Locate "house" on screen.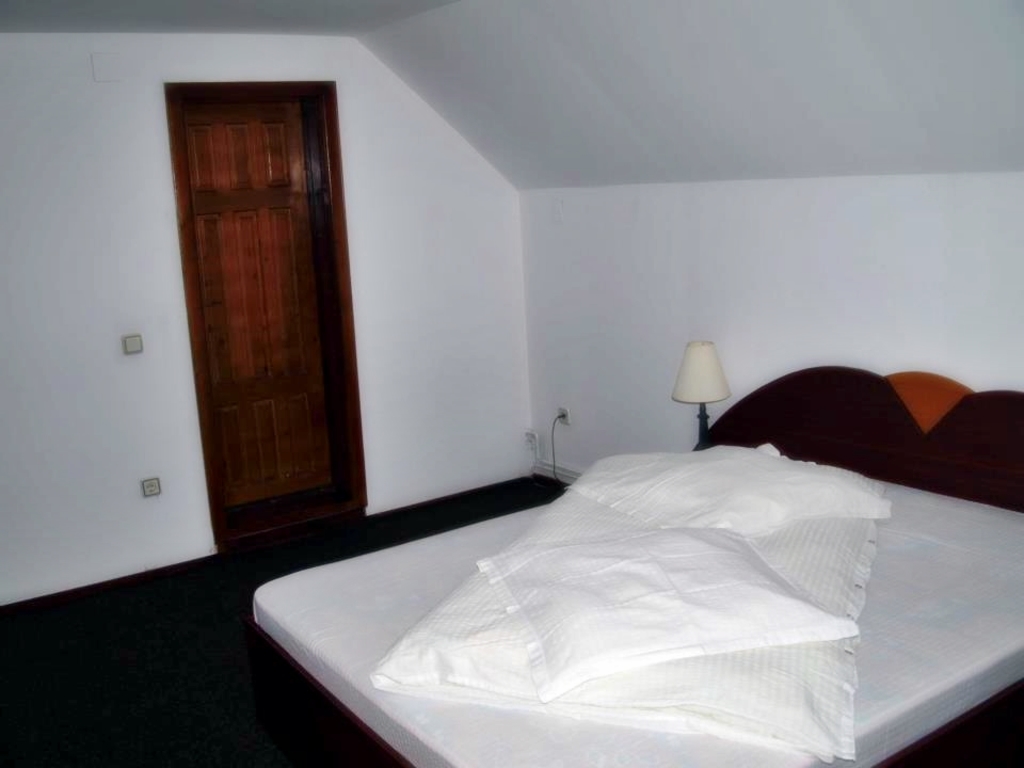
On screen at crop(48, 133, 1023, 719).
